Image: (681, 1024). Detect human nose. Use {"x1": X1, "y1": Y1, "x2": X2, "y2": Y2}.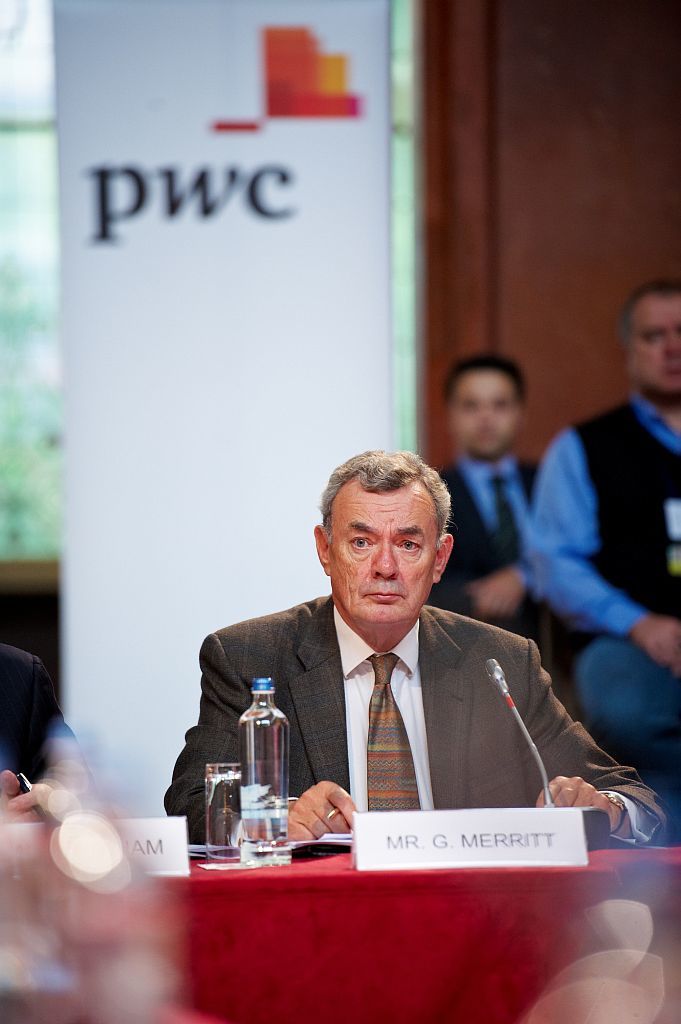
{"x1": 478, "y1": 405, "x2": 492, "y2": 426}.
